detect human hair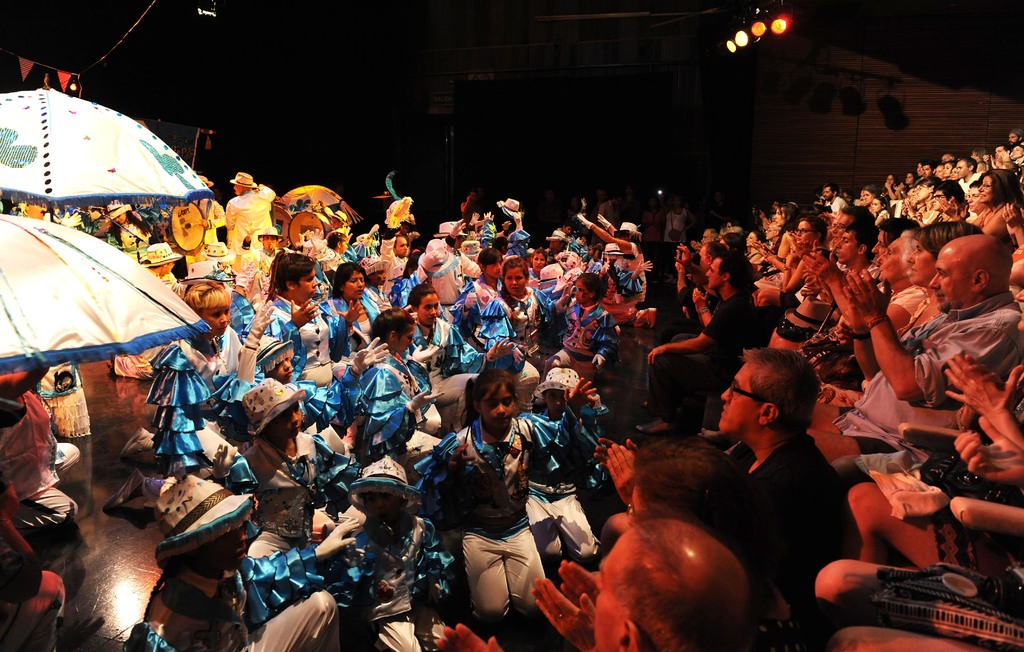
<bbox>740, 356, 829, 439</bbox>
